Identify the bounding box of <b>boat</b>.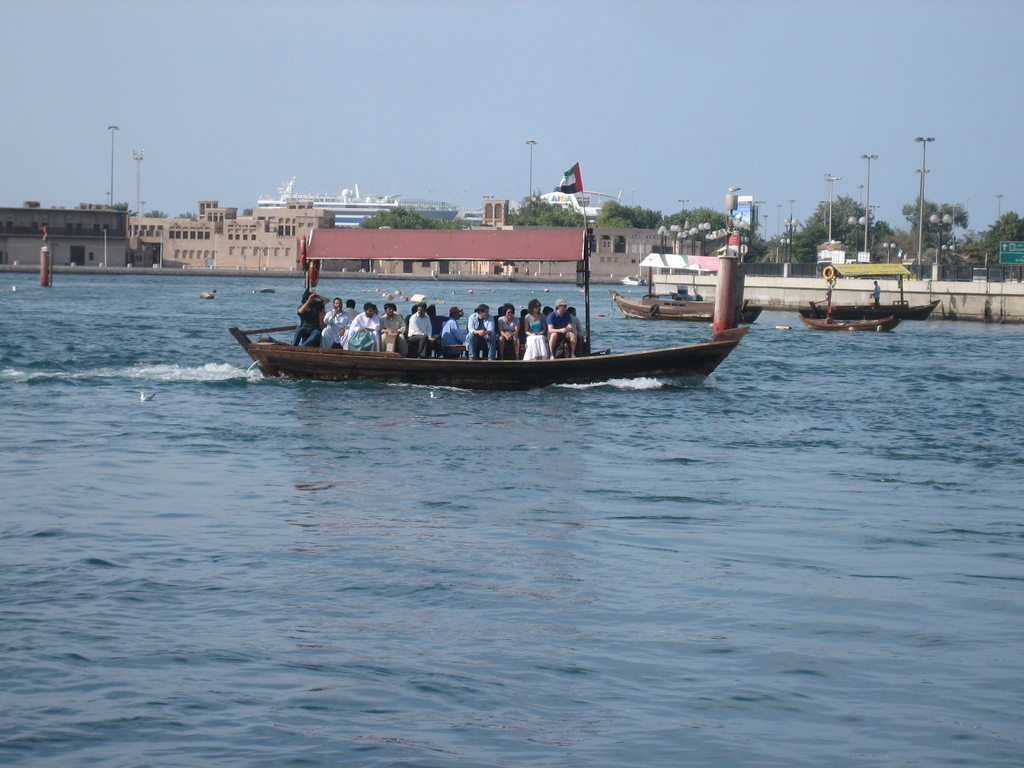
detection(801, 312, 900, 339).
